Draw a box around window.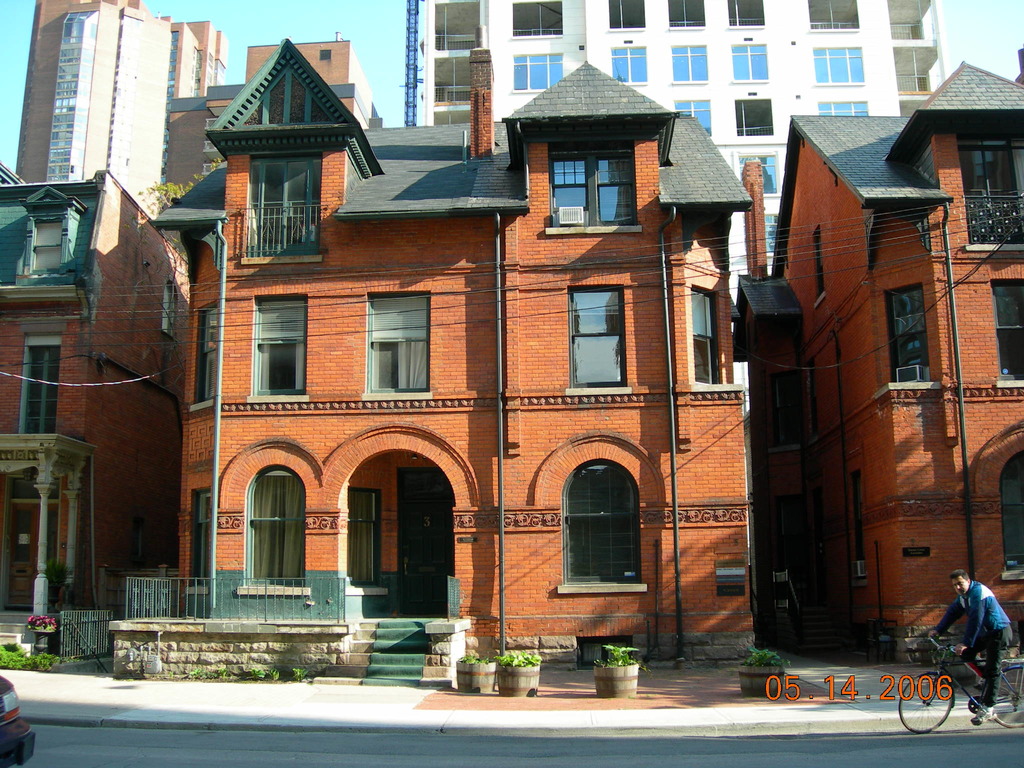
bbox(814, 100, 867, 118).
